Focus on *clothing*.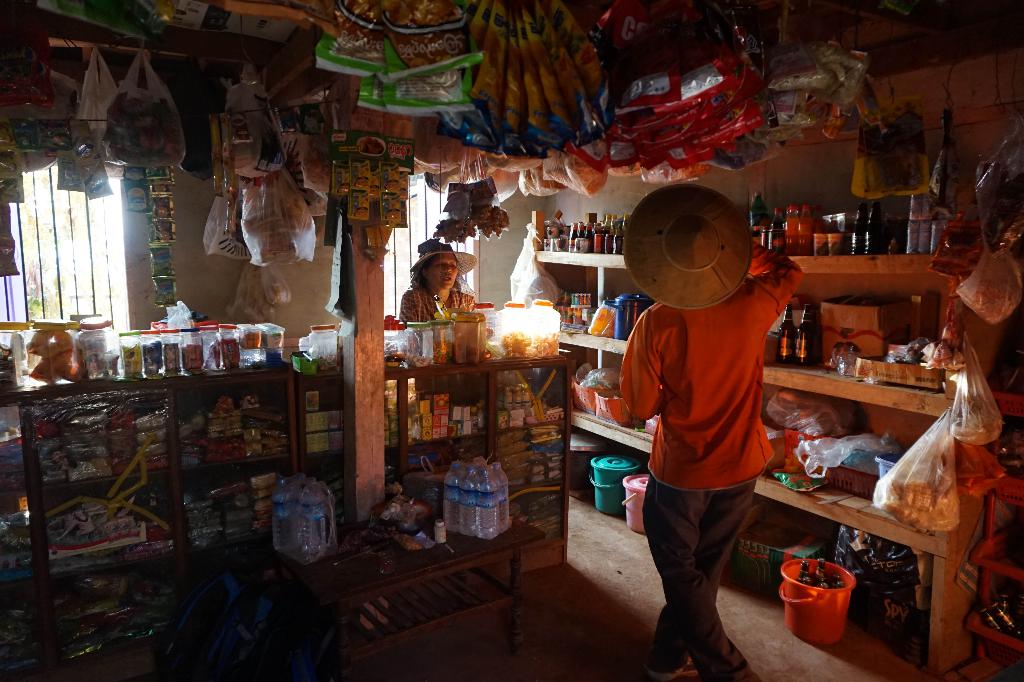
Focused at box=[628, 220, 808, 633].
